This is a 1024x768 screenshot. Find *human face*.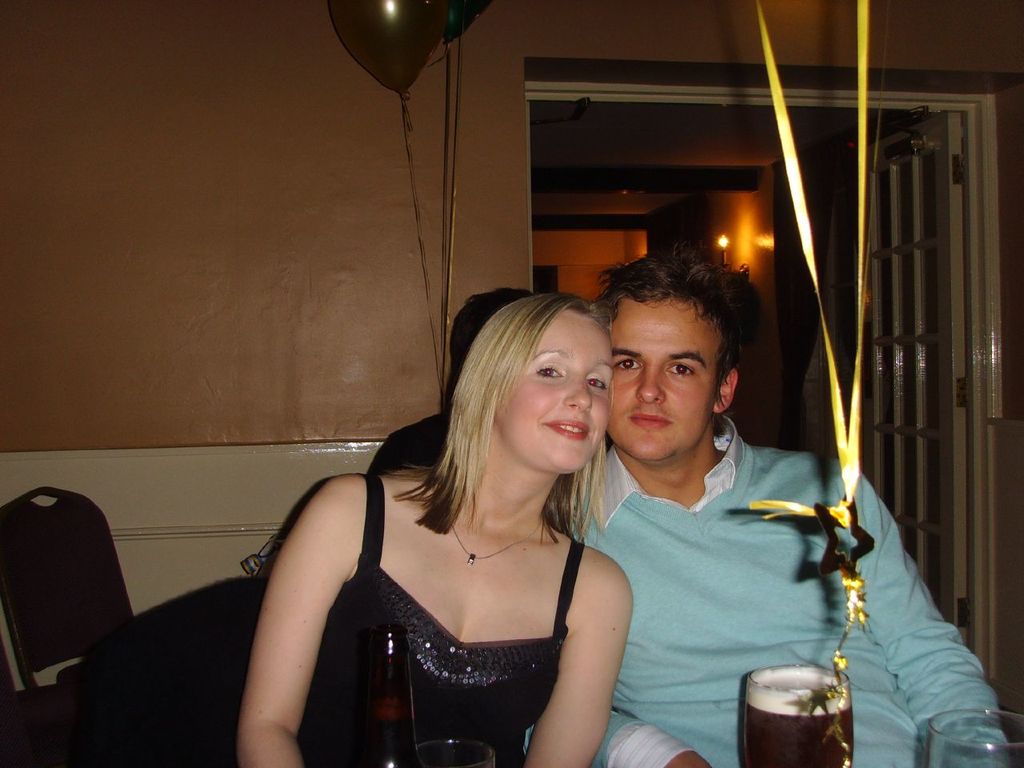
Bounding box: left=612, top=298, right=710, bottom=466.
